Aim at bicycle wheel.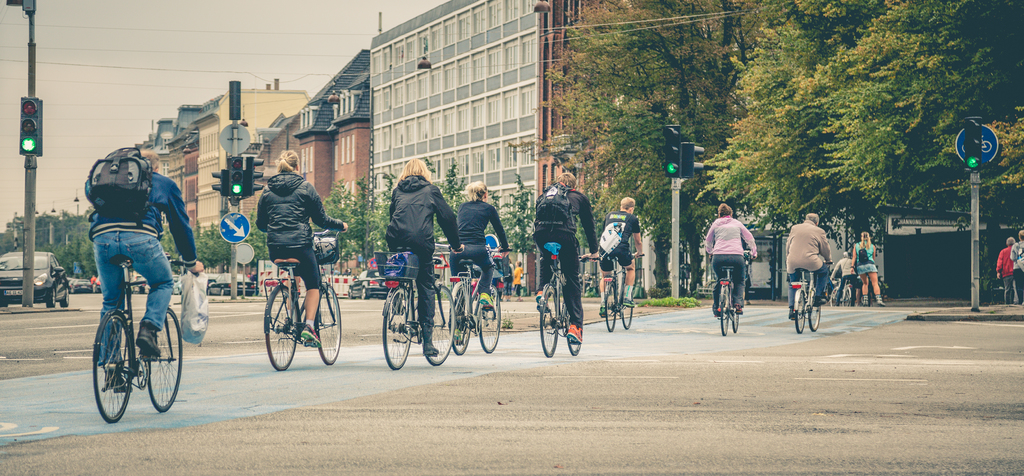
Aimed at (719, 284, 732, 334).
